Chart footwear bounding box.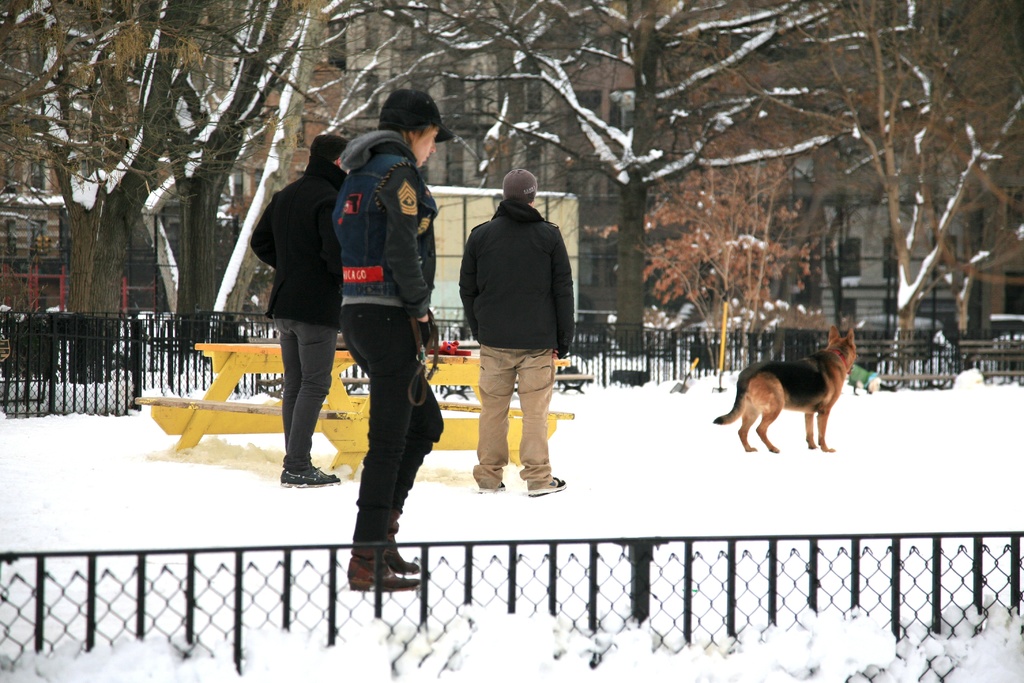
Charted: <box>476,483,509,494</box>.
